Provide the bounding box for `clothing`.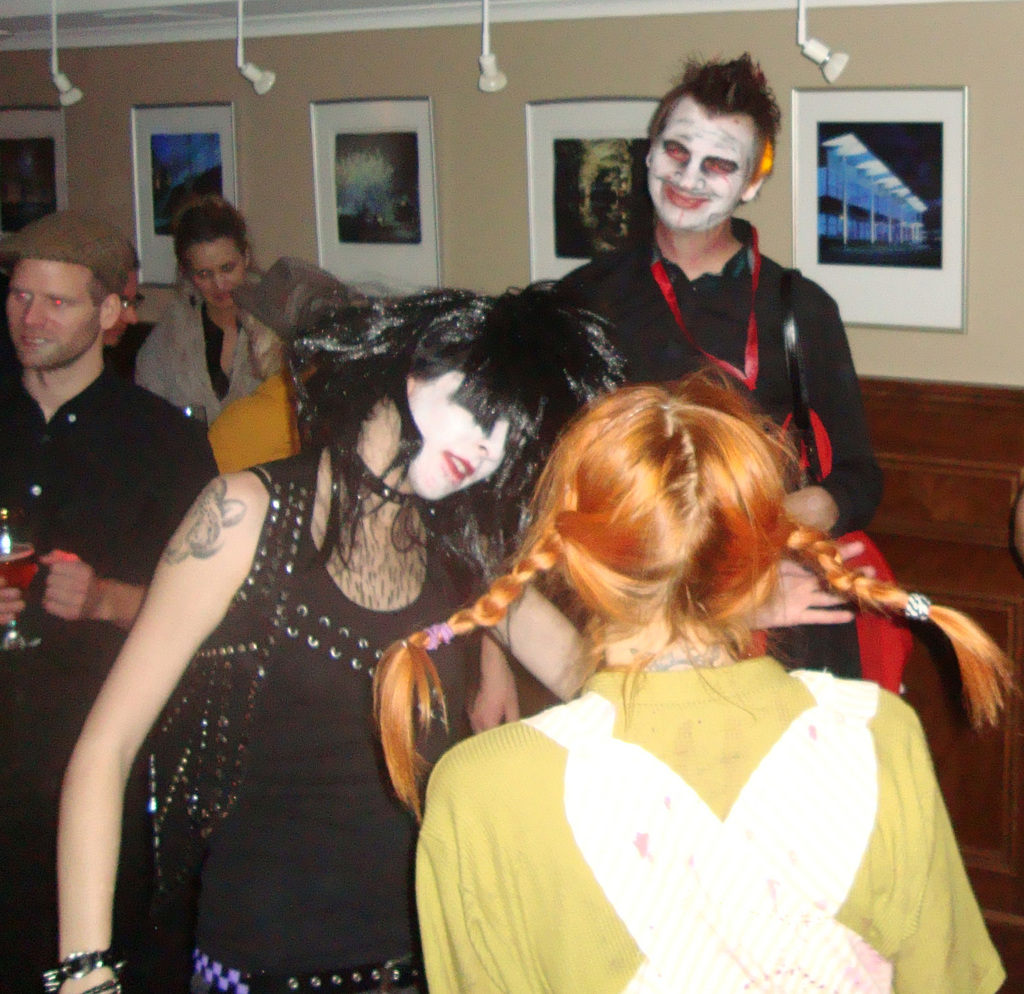
117:440:492:993.
